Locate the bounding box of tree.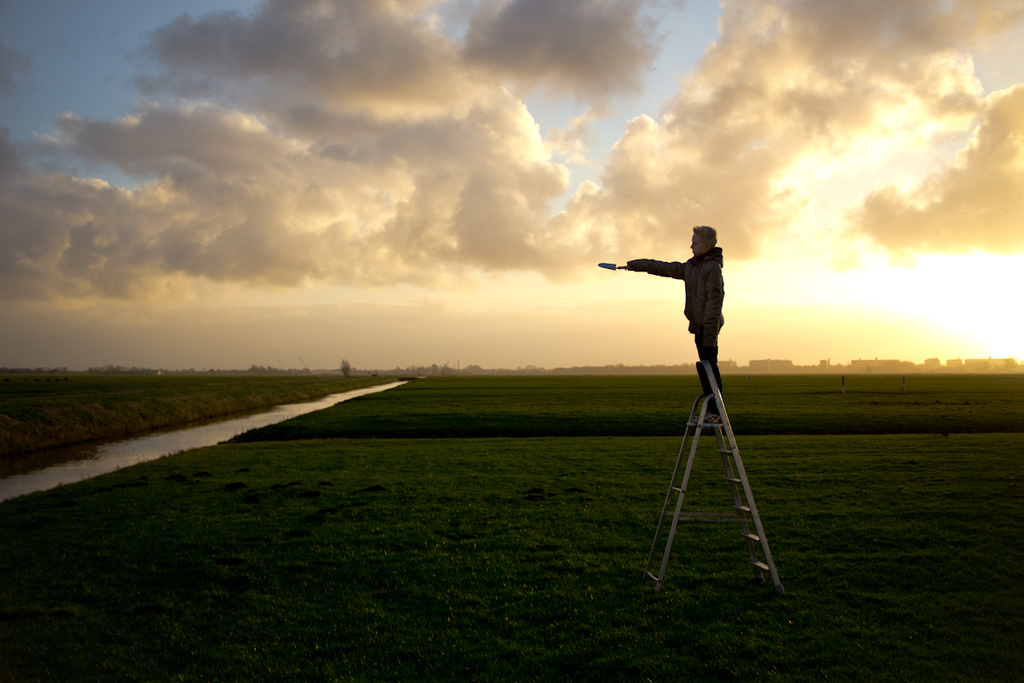
Bounding box: pyautogui.locateOnScreen(332, 352, 355, 383).
